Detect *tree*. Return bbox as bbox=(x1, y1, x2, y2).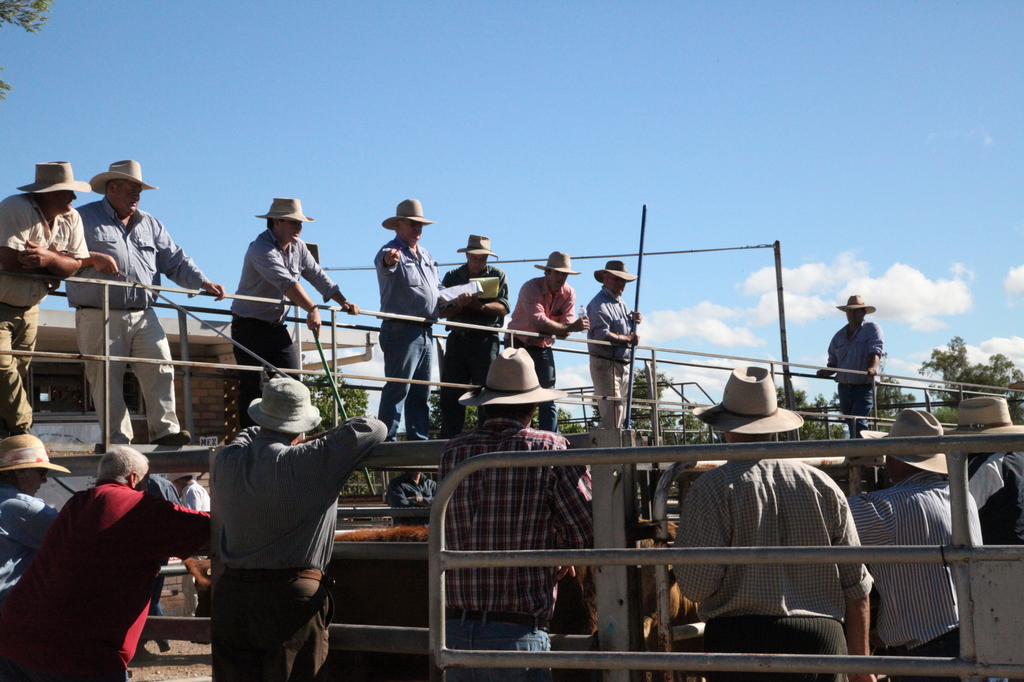
bbox=(430, 383, 588, 439).
